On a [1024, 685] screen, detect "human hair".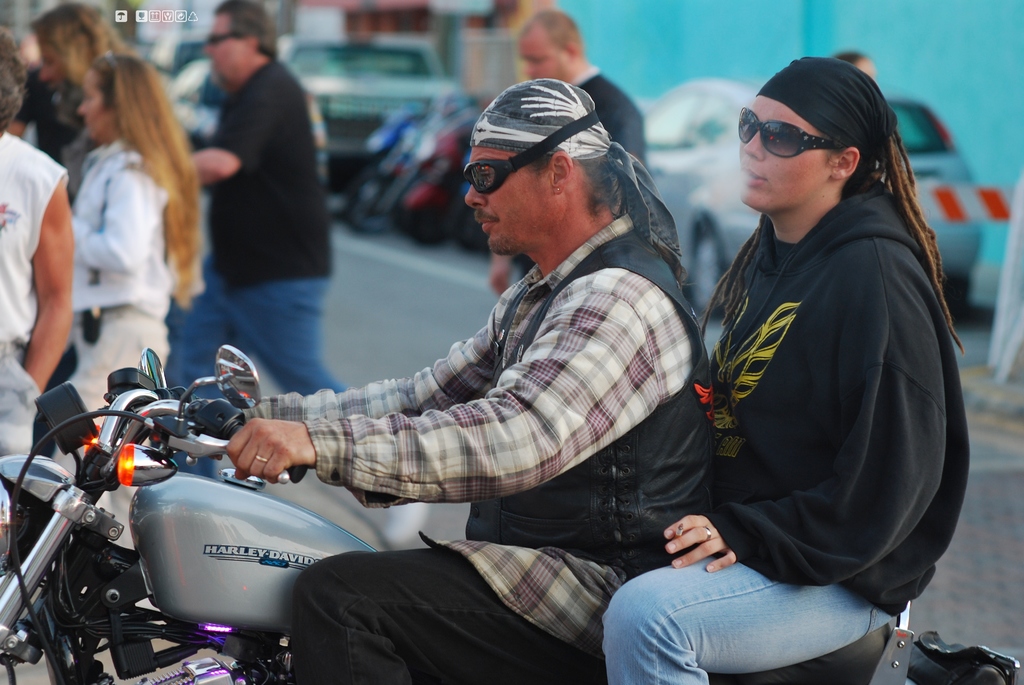
87:51:201:308.
